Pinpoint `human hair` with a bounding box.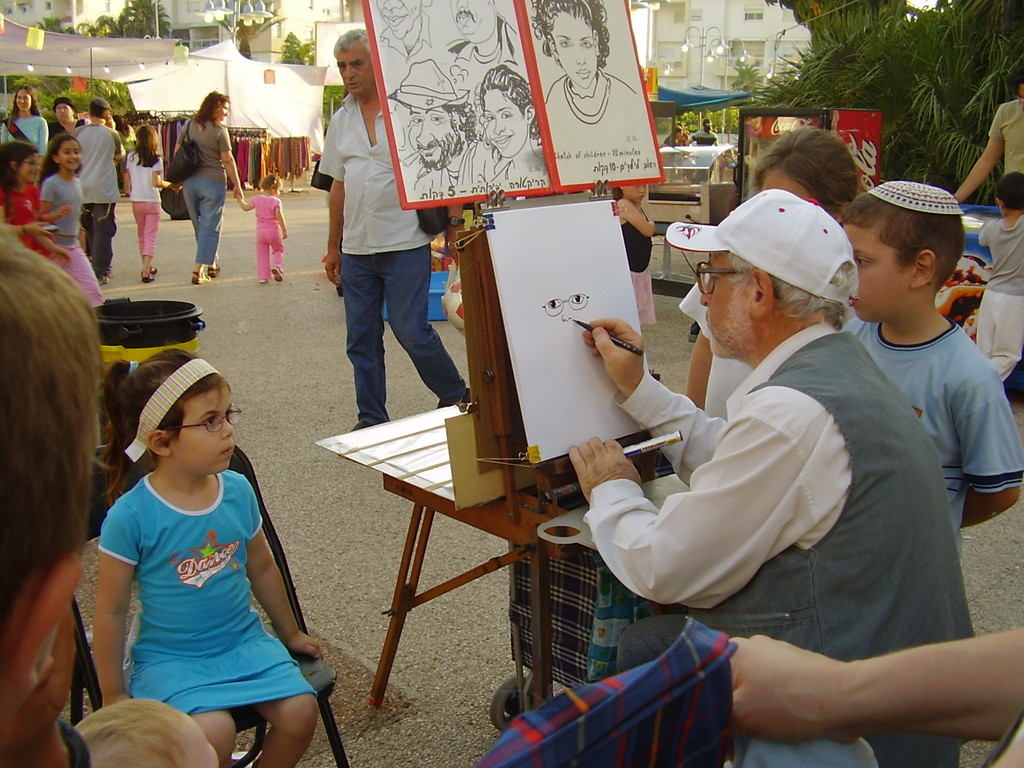
996/175/1023/211.
